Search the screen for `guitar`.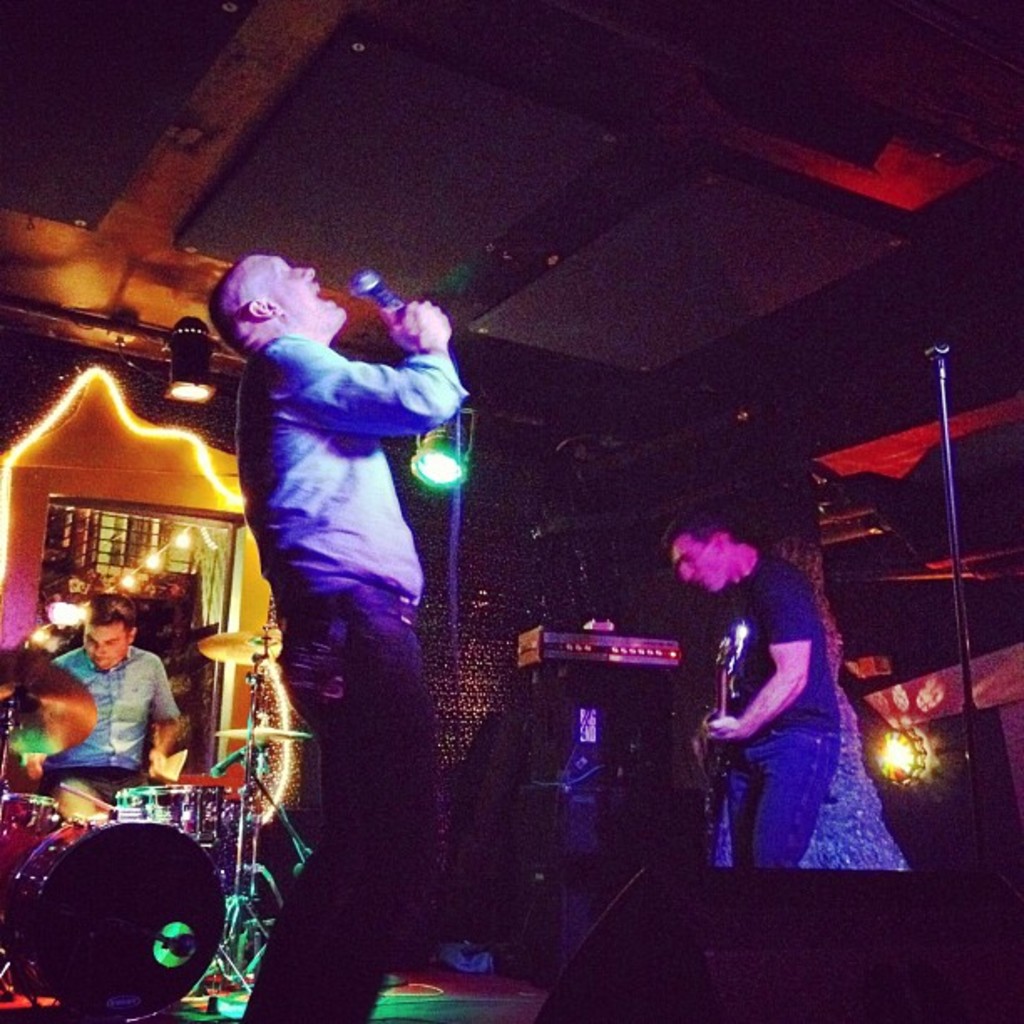
Found at select_region(691, 629, 738, 850).
